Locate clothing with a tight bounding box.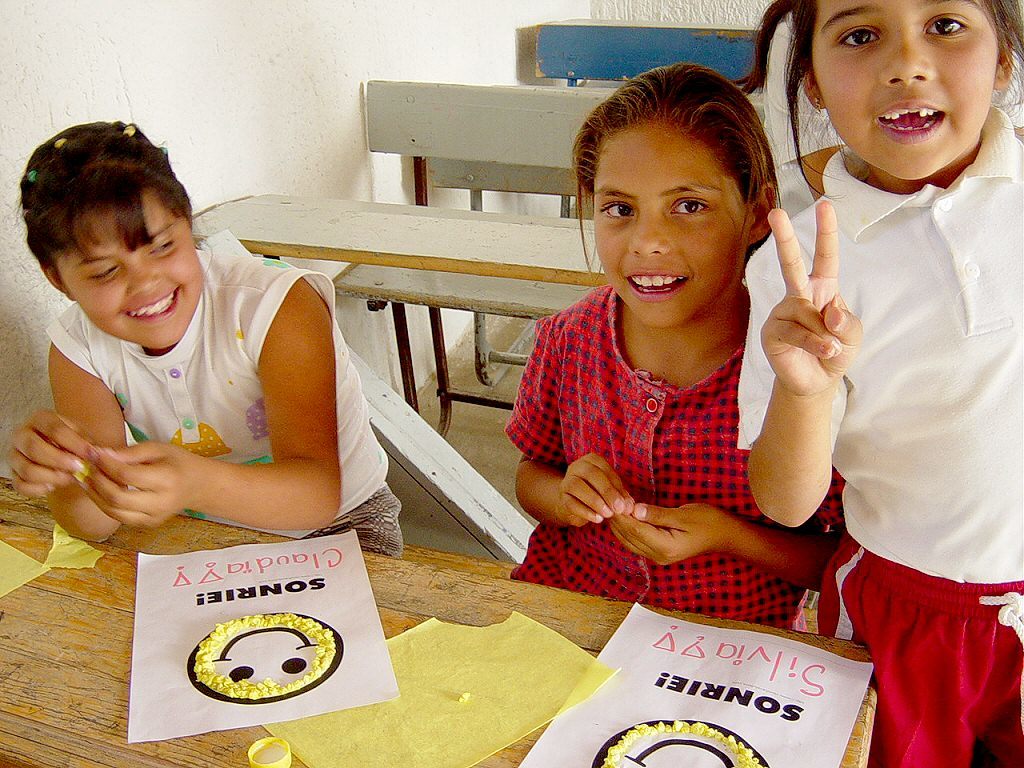
locate(778, 57, 1016, 693).
